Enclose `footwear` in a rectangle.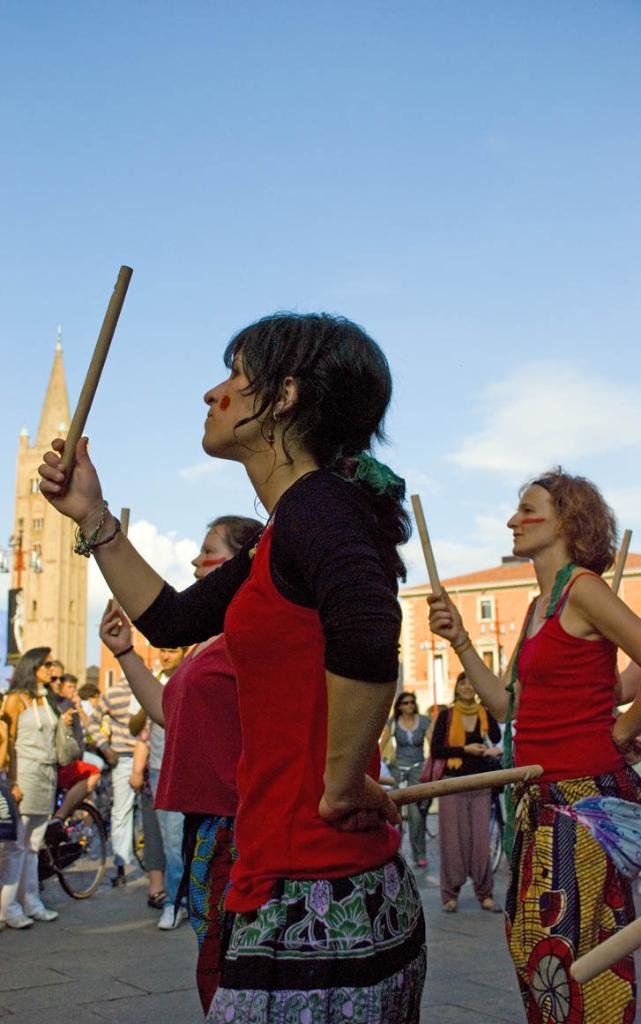
(left=0, top=911, right=35, bottom=929).
